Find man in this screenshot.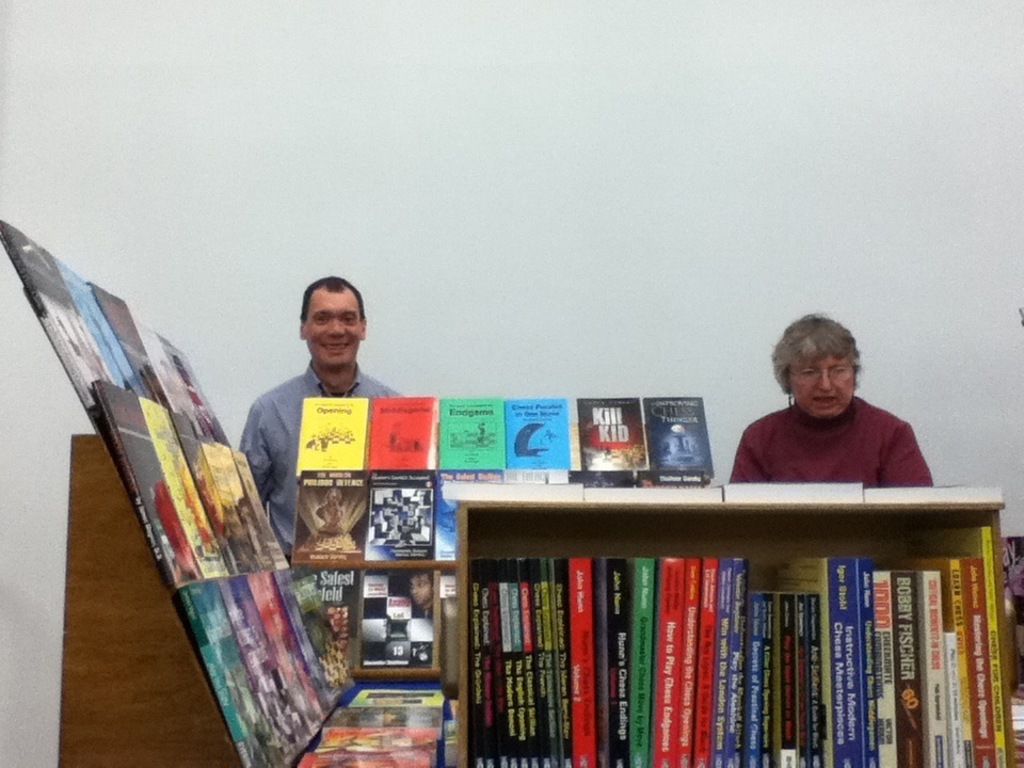
The bounding box for man is crop(726, 313, 937, 485).
